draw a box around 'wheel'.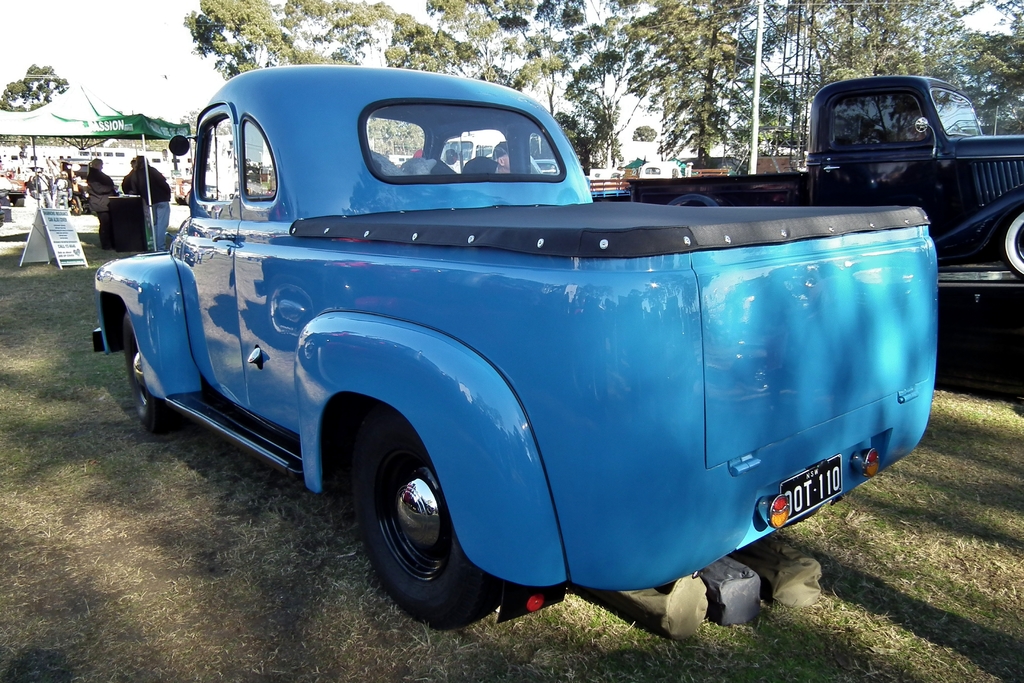
pyautogui.locateOnScreen(358, 425, 470, 613).
